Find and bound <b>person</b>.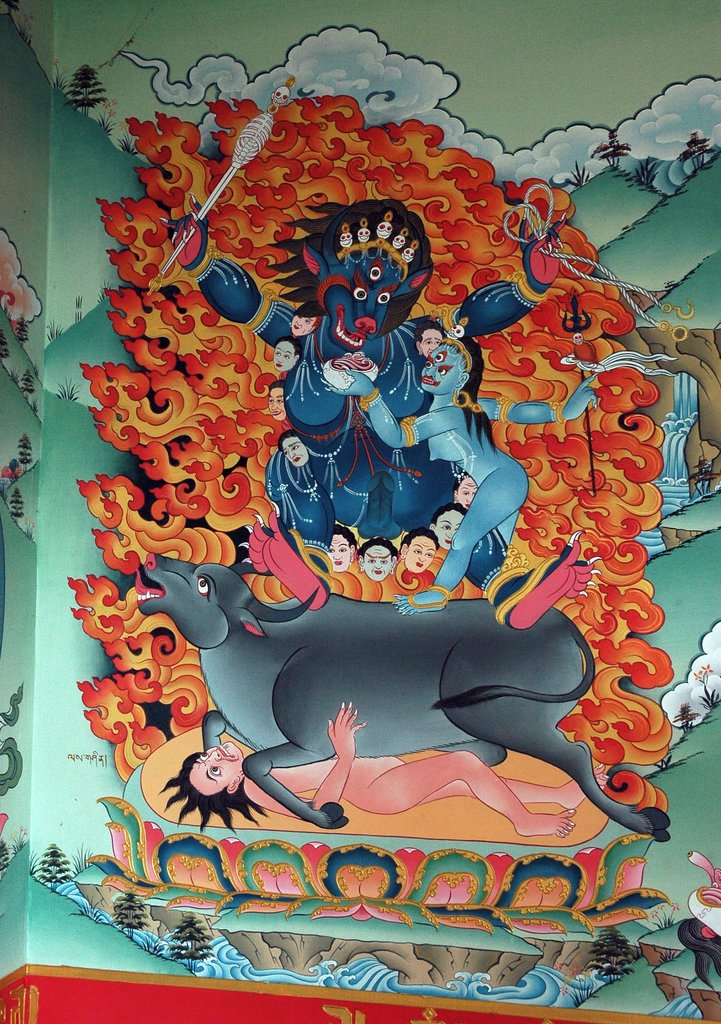
Bound: (359,540,396,580).
